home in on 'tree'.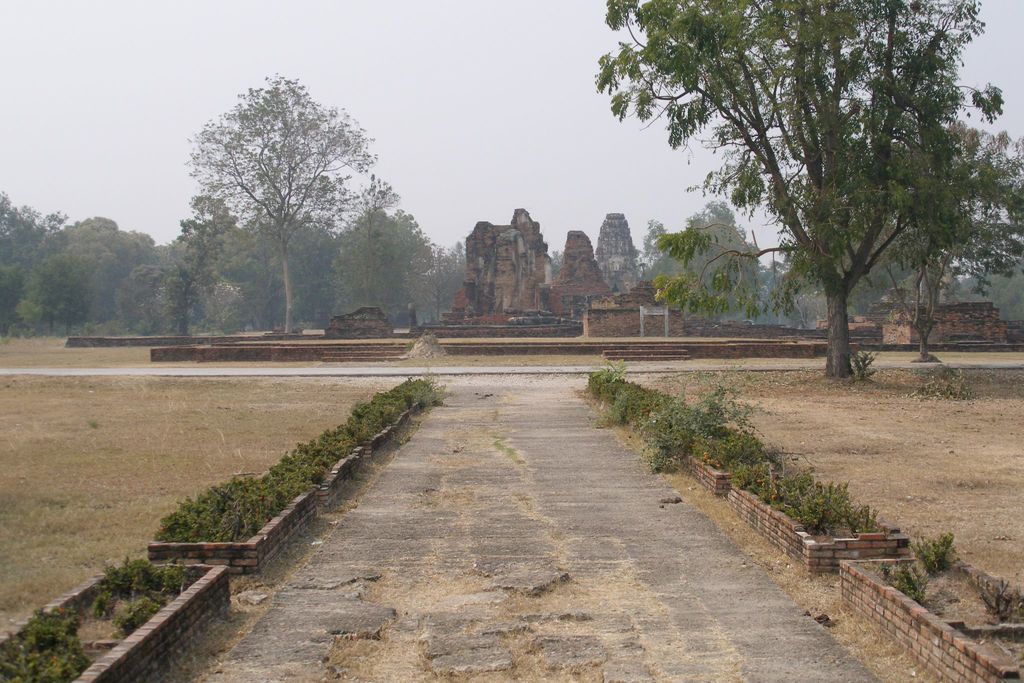
Homed in at (left=817, top=92, right=1023, bottom=360).
